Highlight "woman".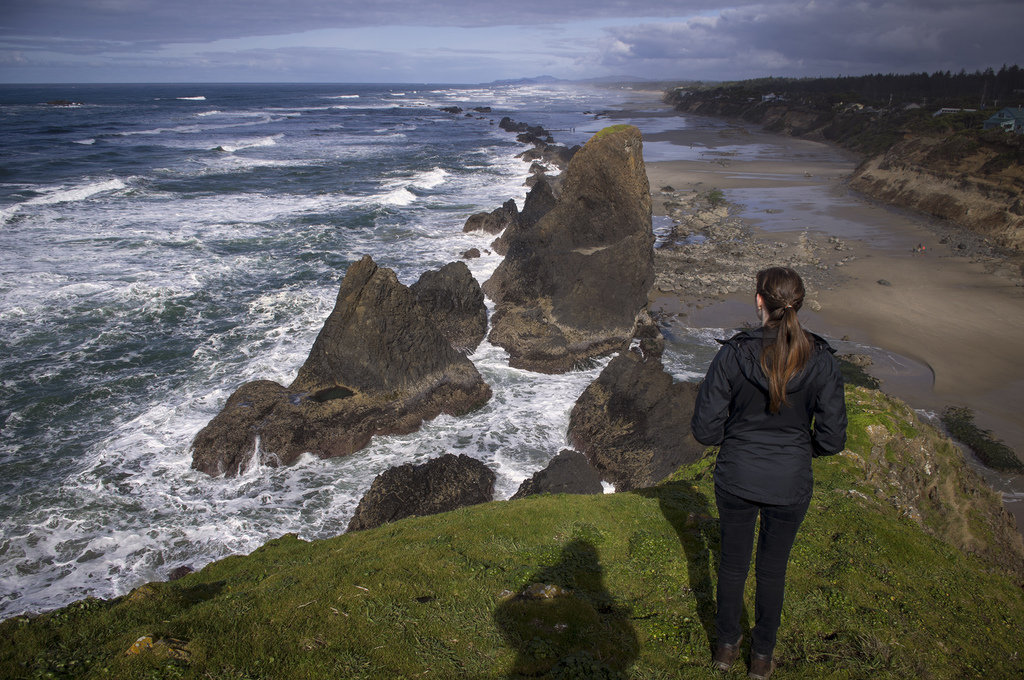
Highlighted region: (700, 257, 854, 679).
